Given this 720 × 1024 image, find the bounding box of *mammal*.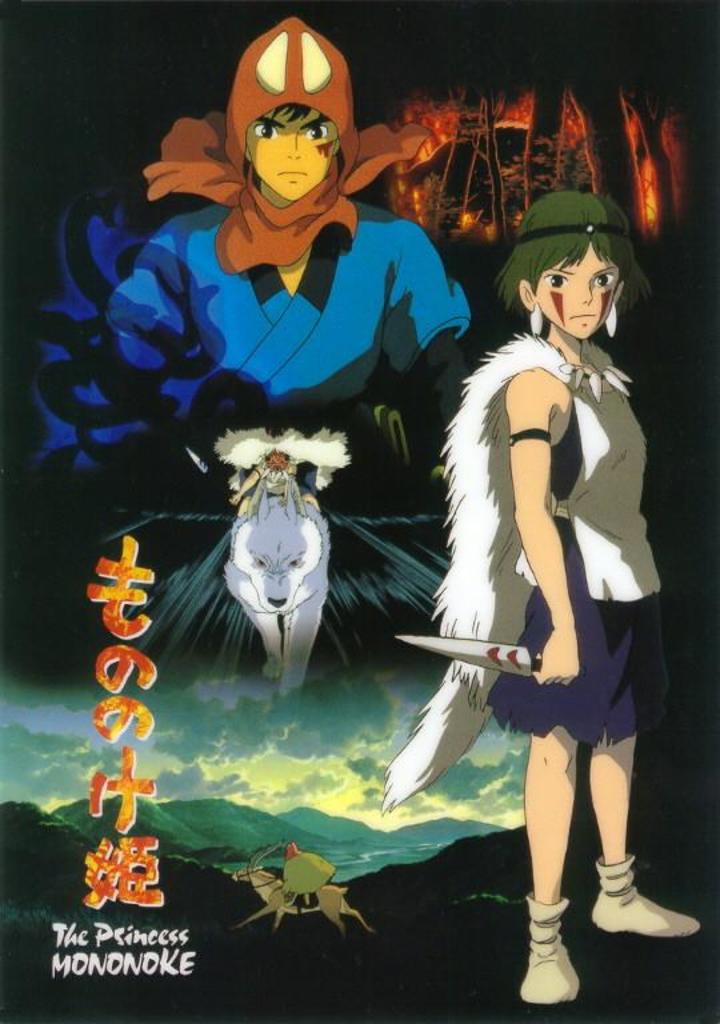
227, 453, 319, 511.
